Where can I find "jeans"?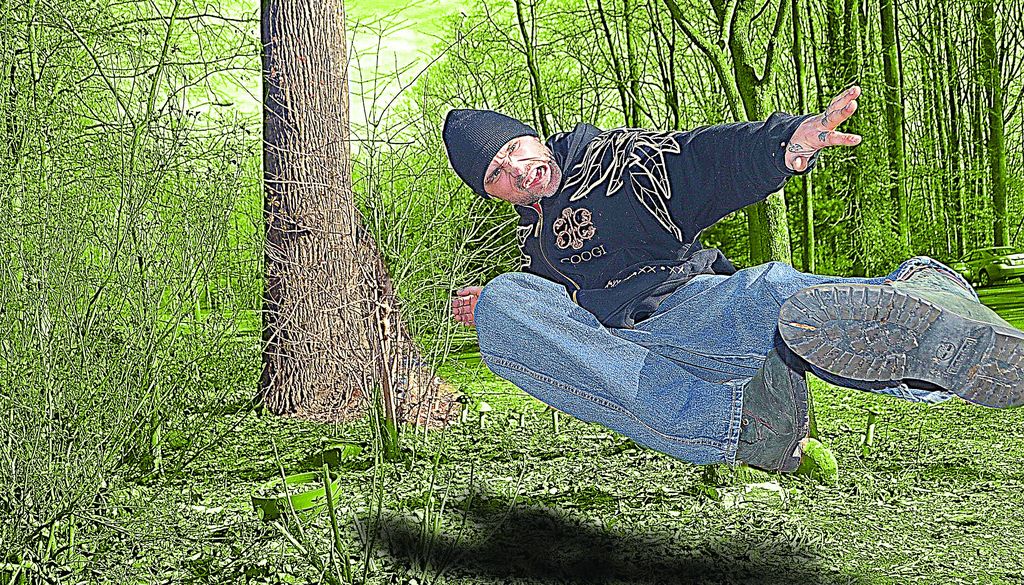
You can find it at bbox(470, 266, 980, 470).
